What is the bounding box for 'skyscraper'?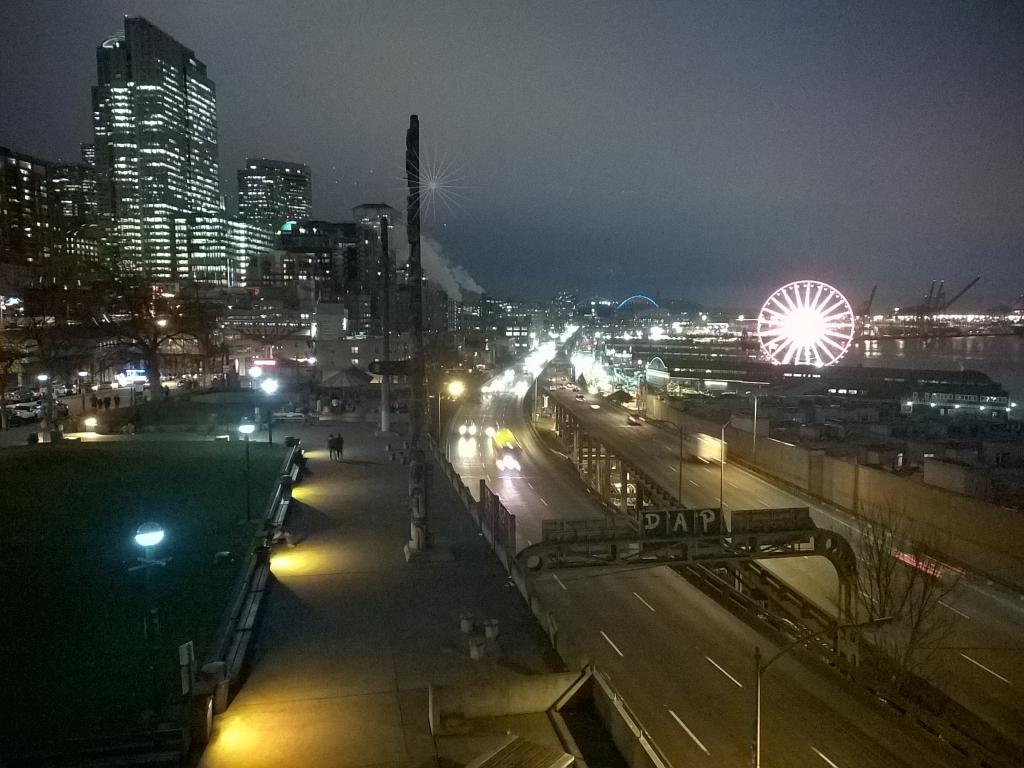
[85, 10, 248, 291].
